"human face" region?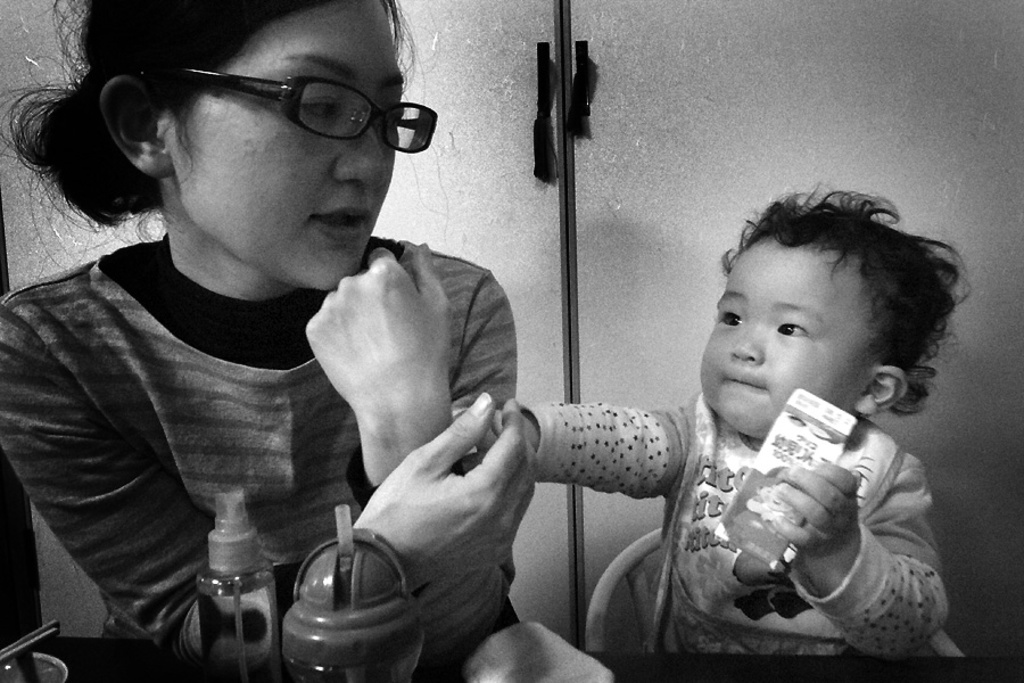
crop(697, 236, 877, 436)
